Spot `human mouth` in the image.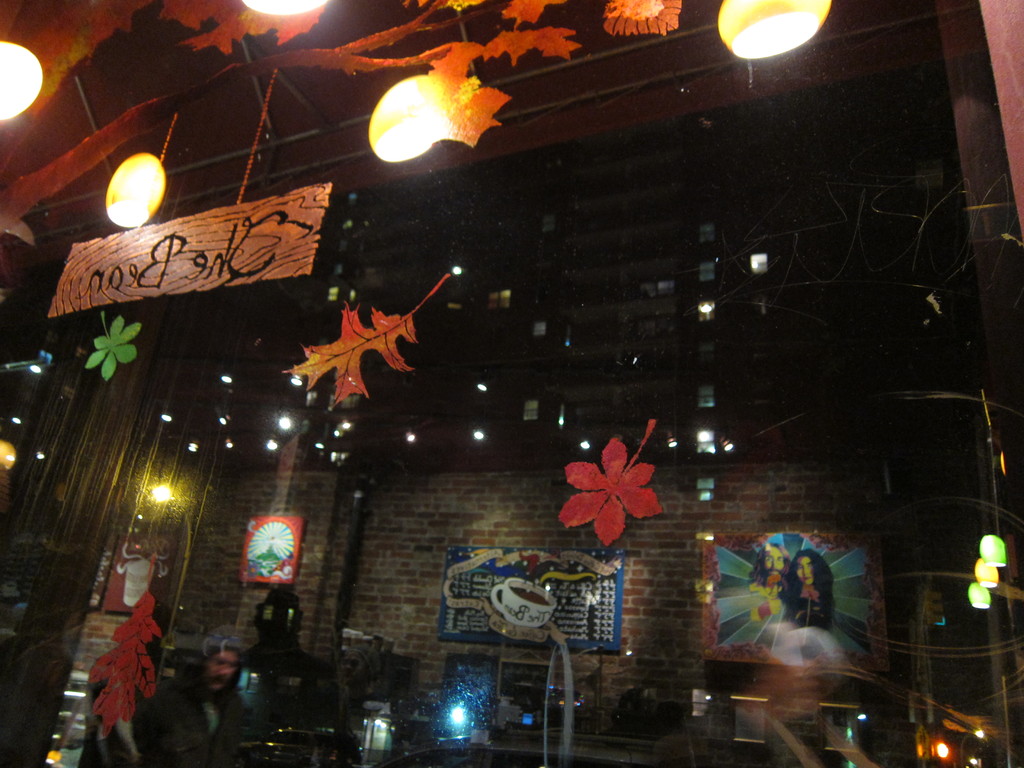
`human mouth` found at <box>802,575,810,577</box>.
